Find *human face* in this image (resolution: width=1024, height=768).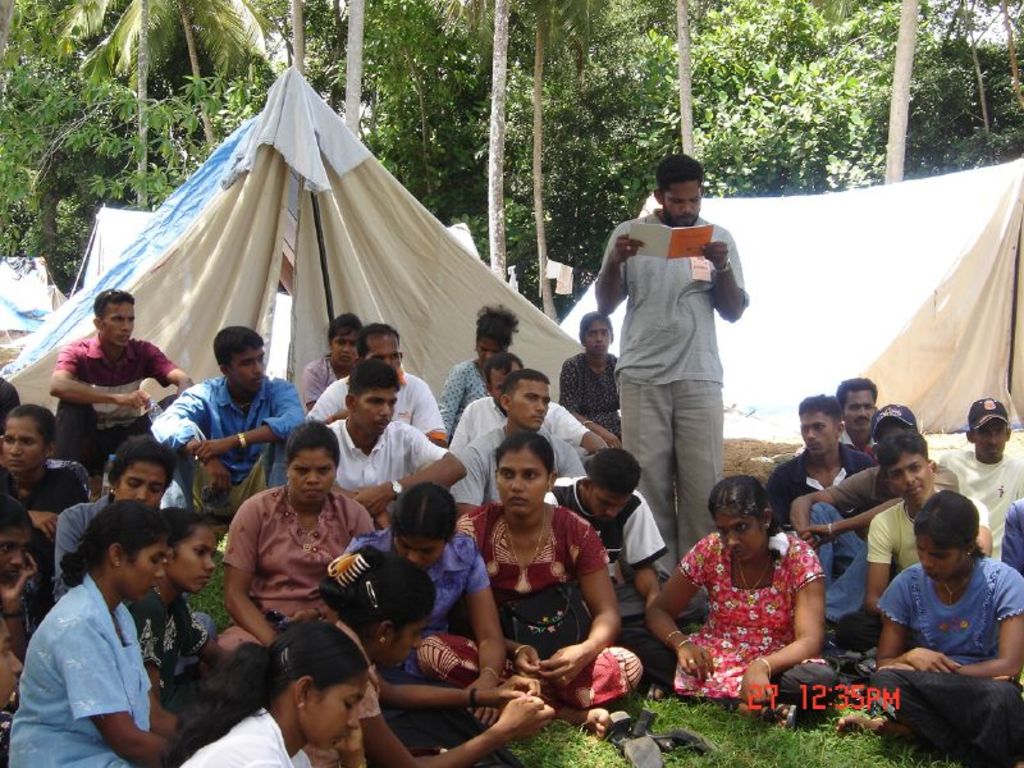
l=876, t=411, r=900, b=442.
